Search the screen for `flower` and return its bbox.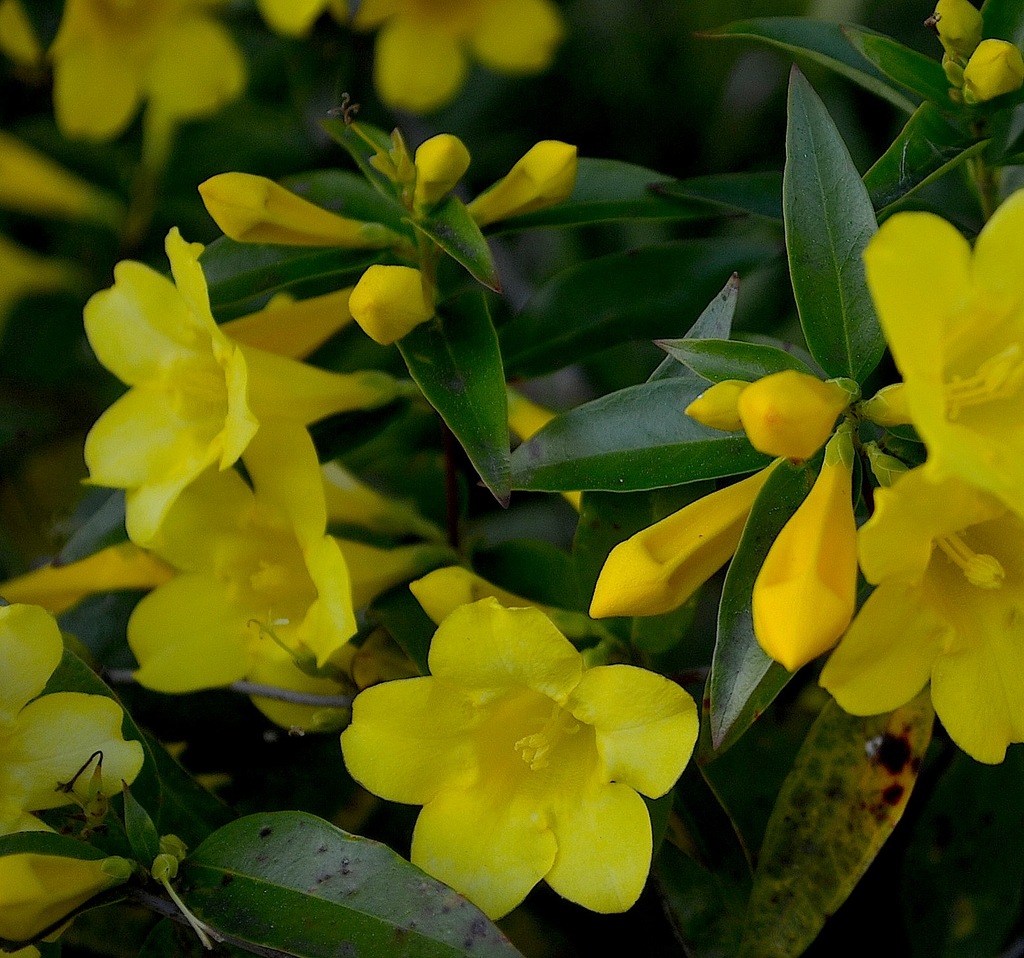
Found: bbox=(82, 224, 397, 538).
